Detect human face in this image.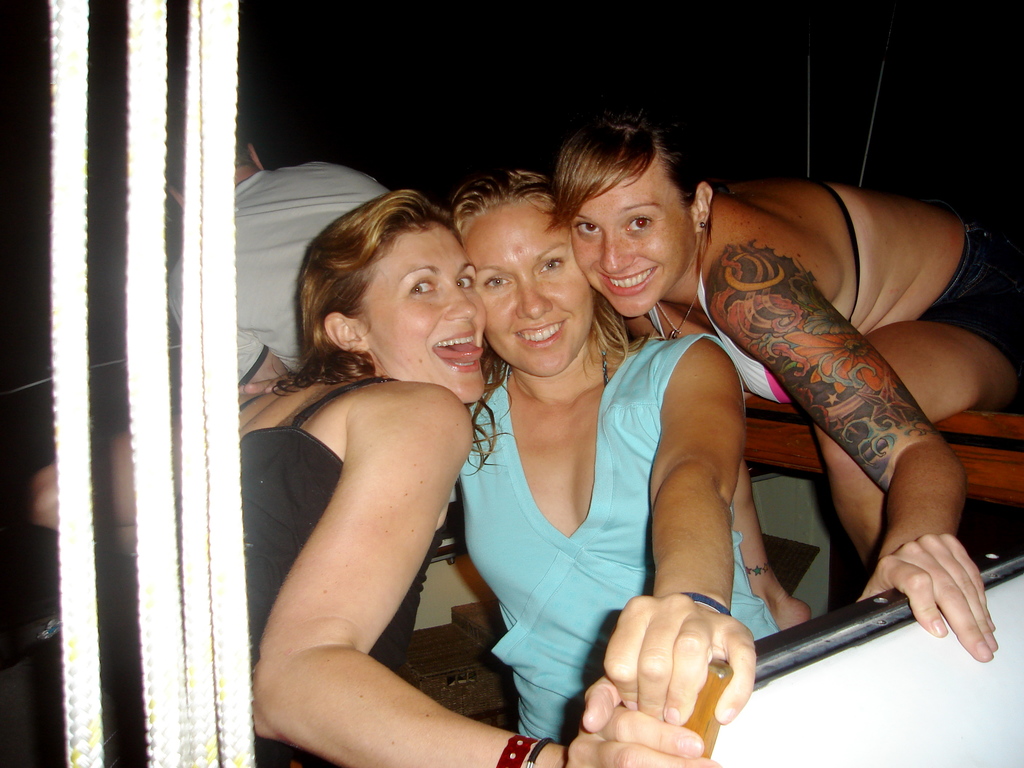
Detection: (x1=359, y1=227, x2=490, y2=404).
